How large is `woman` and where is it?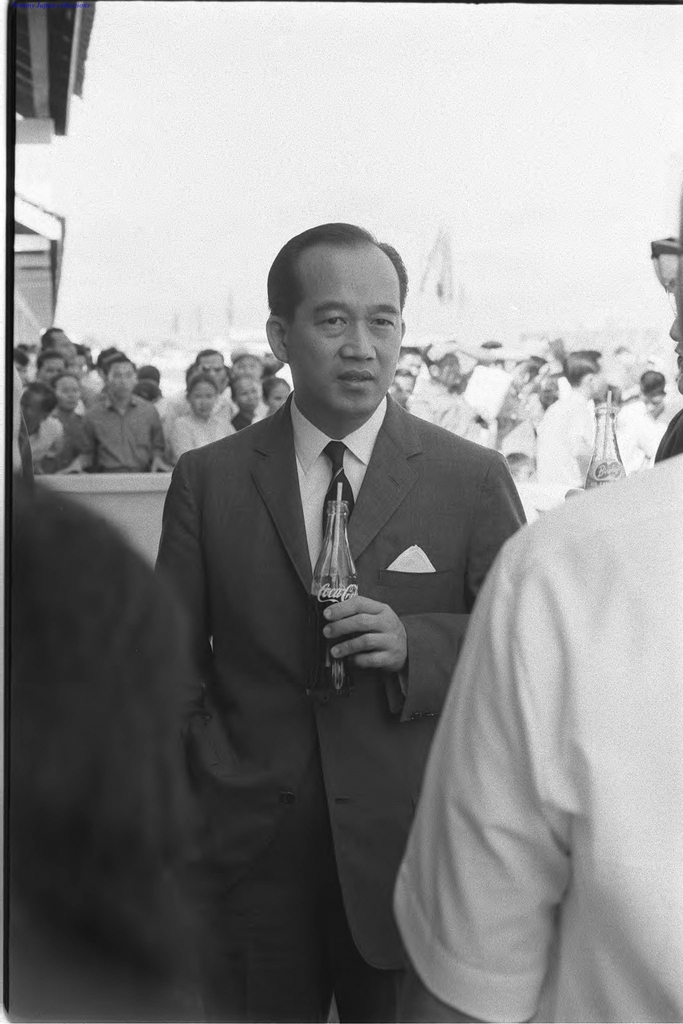
Bounding box: select_region(167, 378, 240, 471).
